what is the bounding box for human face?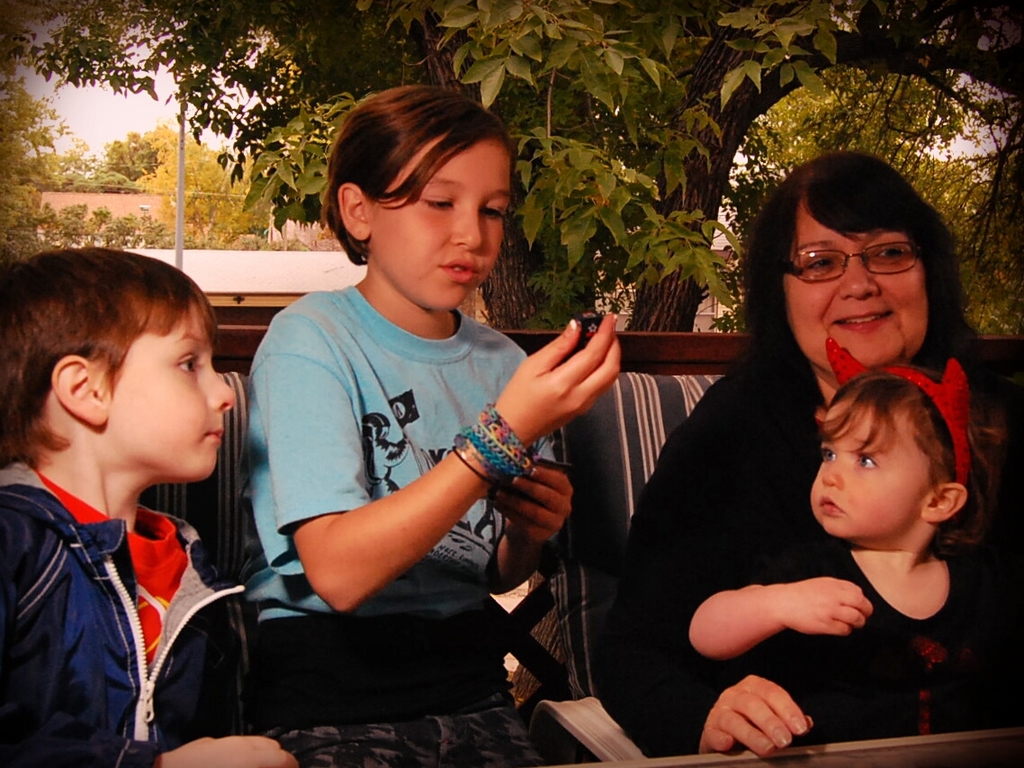
locate(95, 288, 235, 482).
